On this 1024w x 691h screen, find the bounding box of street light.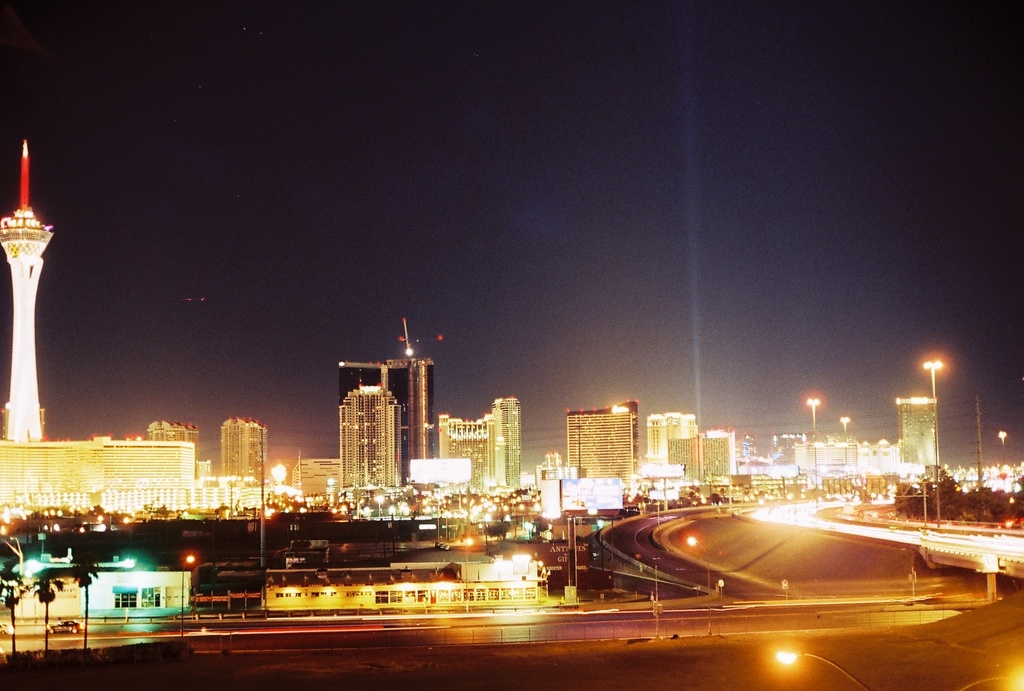
Bounding box: l=806, t=395, r=822, b=431.
